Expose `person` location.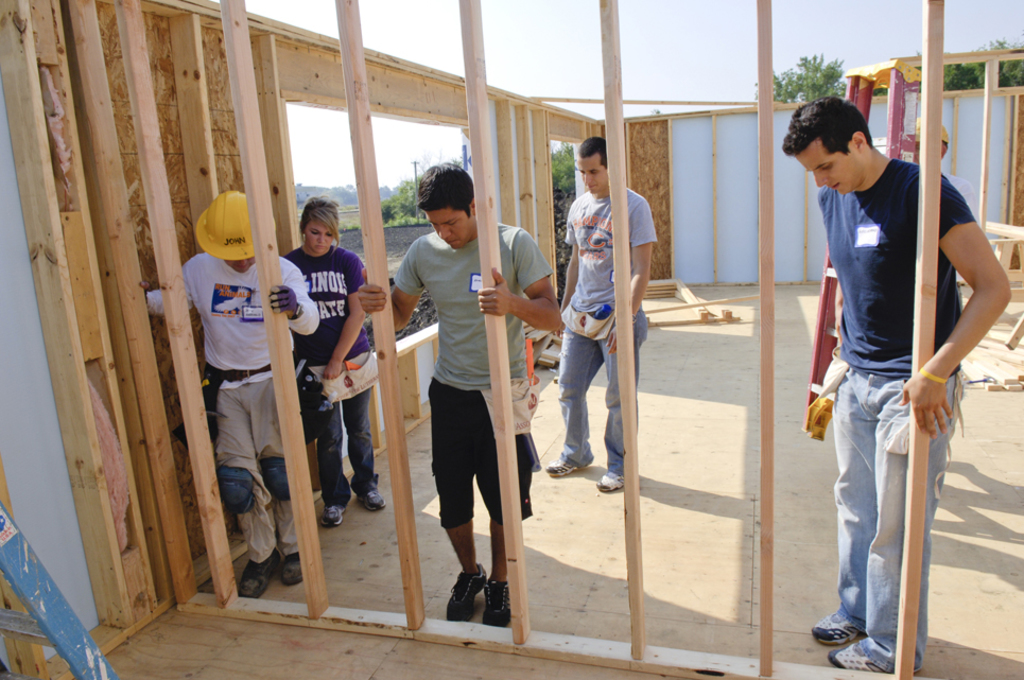
Exposed at 781 93 1020 679.
